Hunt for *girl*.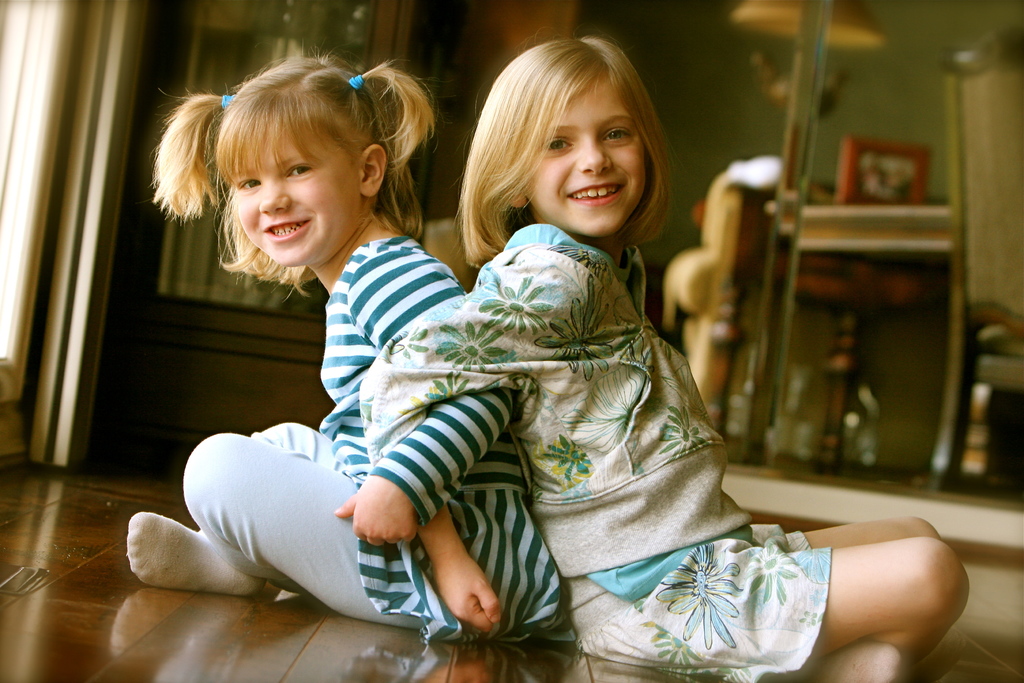
Hunted down at 358/34/972/682.
